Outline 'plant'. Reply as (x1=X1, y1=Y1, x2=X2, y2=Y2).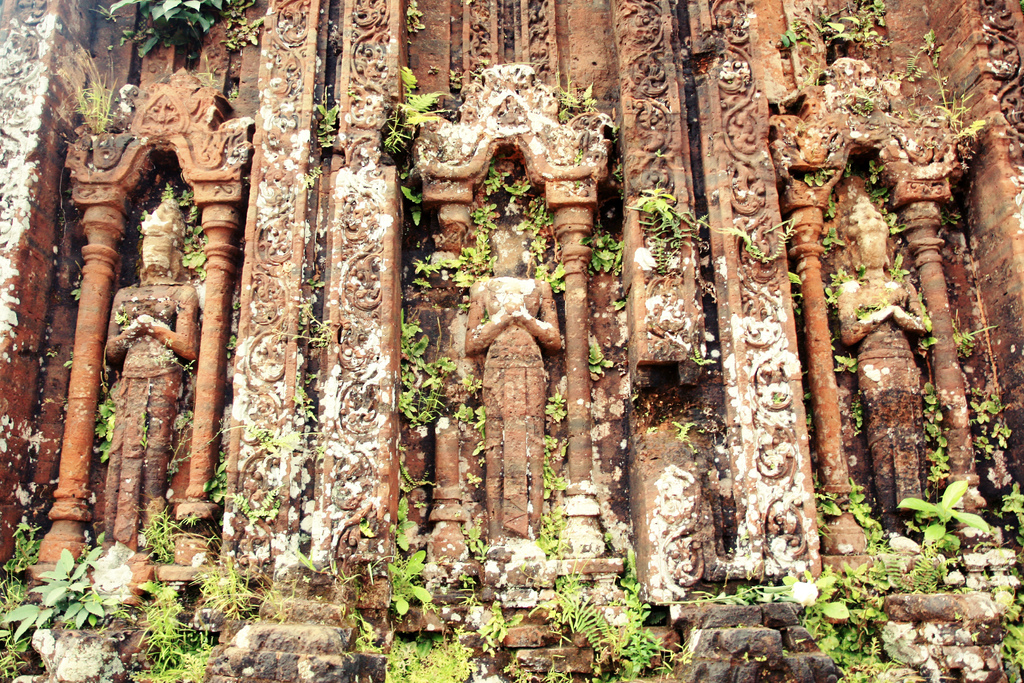
(x1=221, y1=332, x2=237, y2=366).
